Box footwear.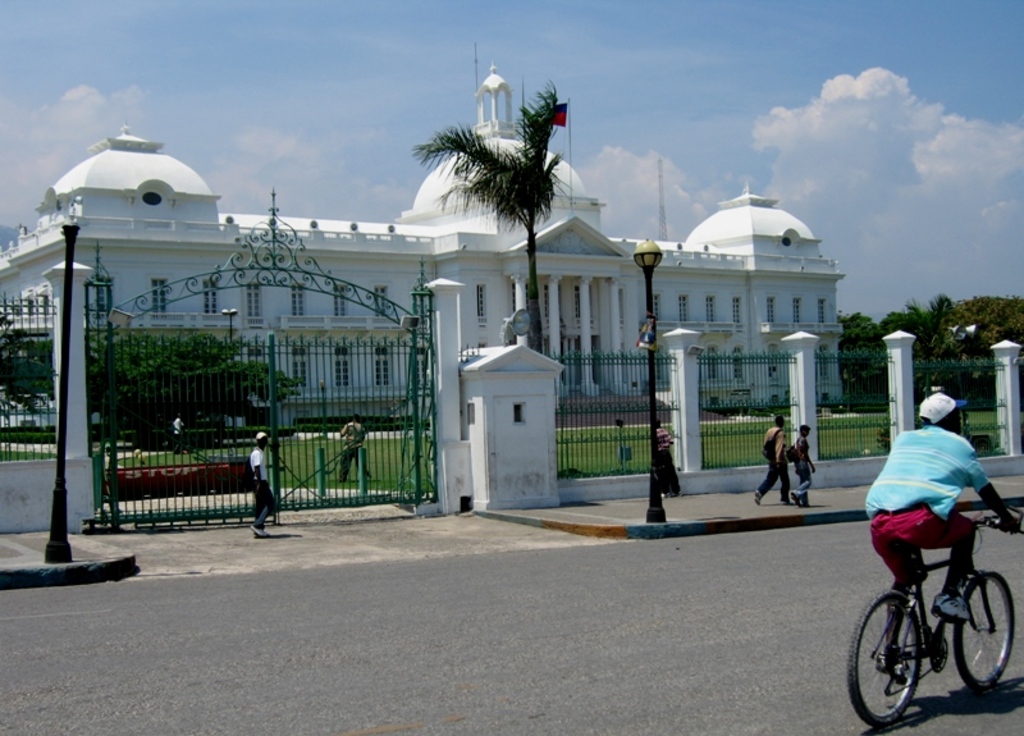
bbox(869, 653, 914, 689).
